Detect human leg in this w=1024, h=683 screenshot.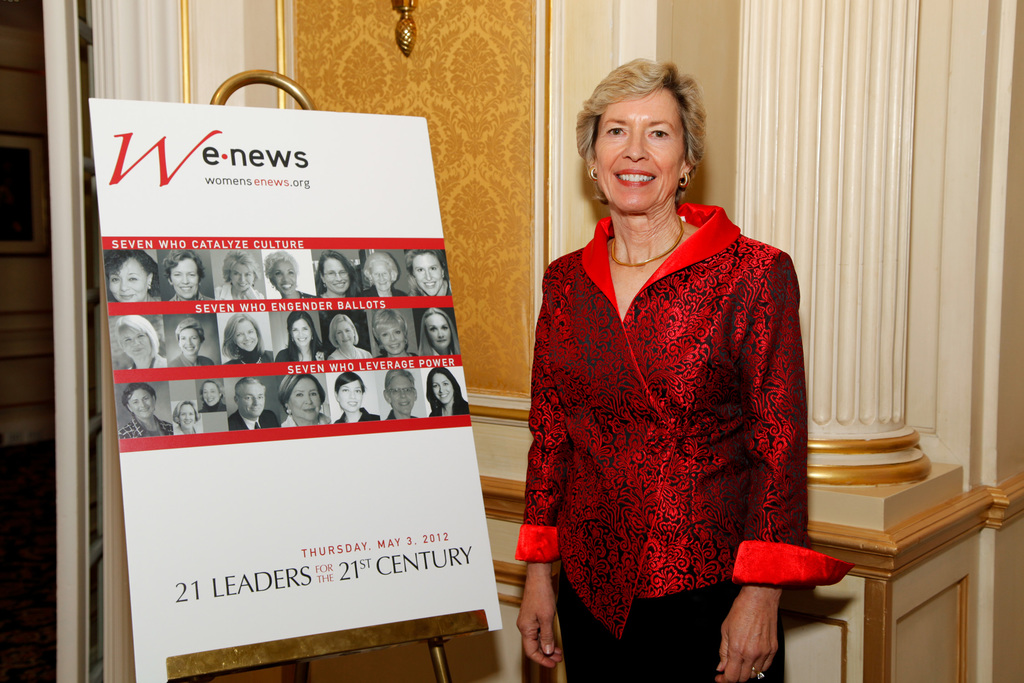
Detection: box=[550, 567, 636, 682].
